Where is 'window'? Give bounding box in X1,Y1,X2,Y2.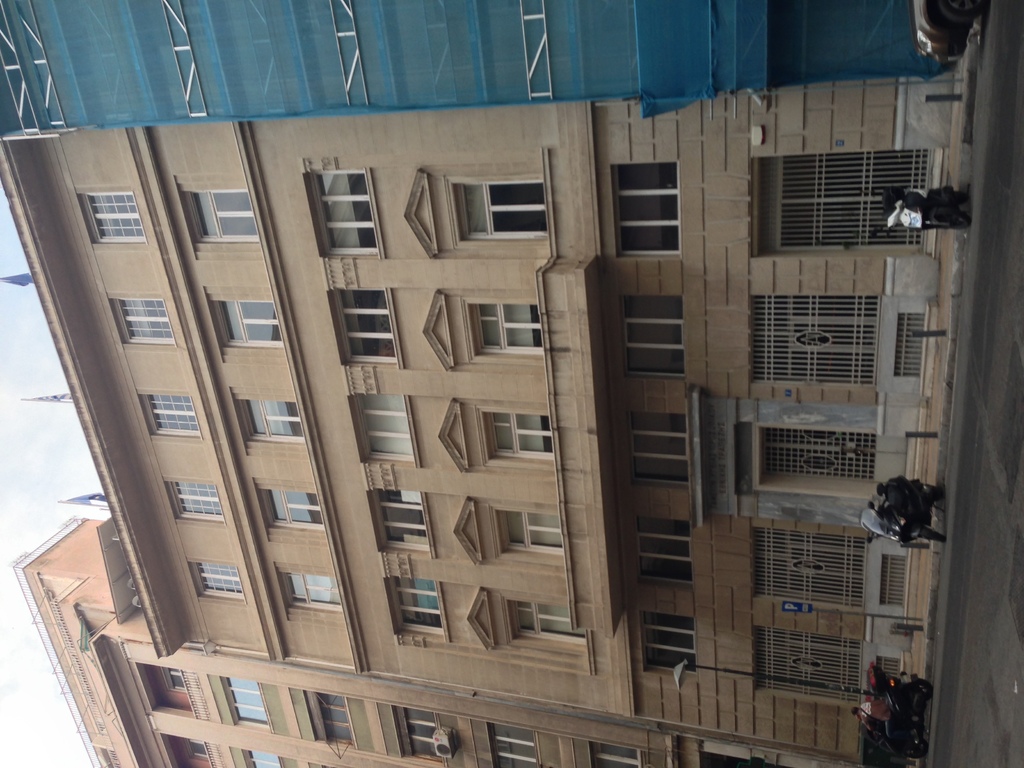
207,299,285,348.
